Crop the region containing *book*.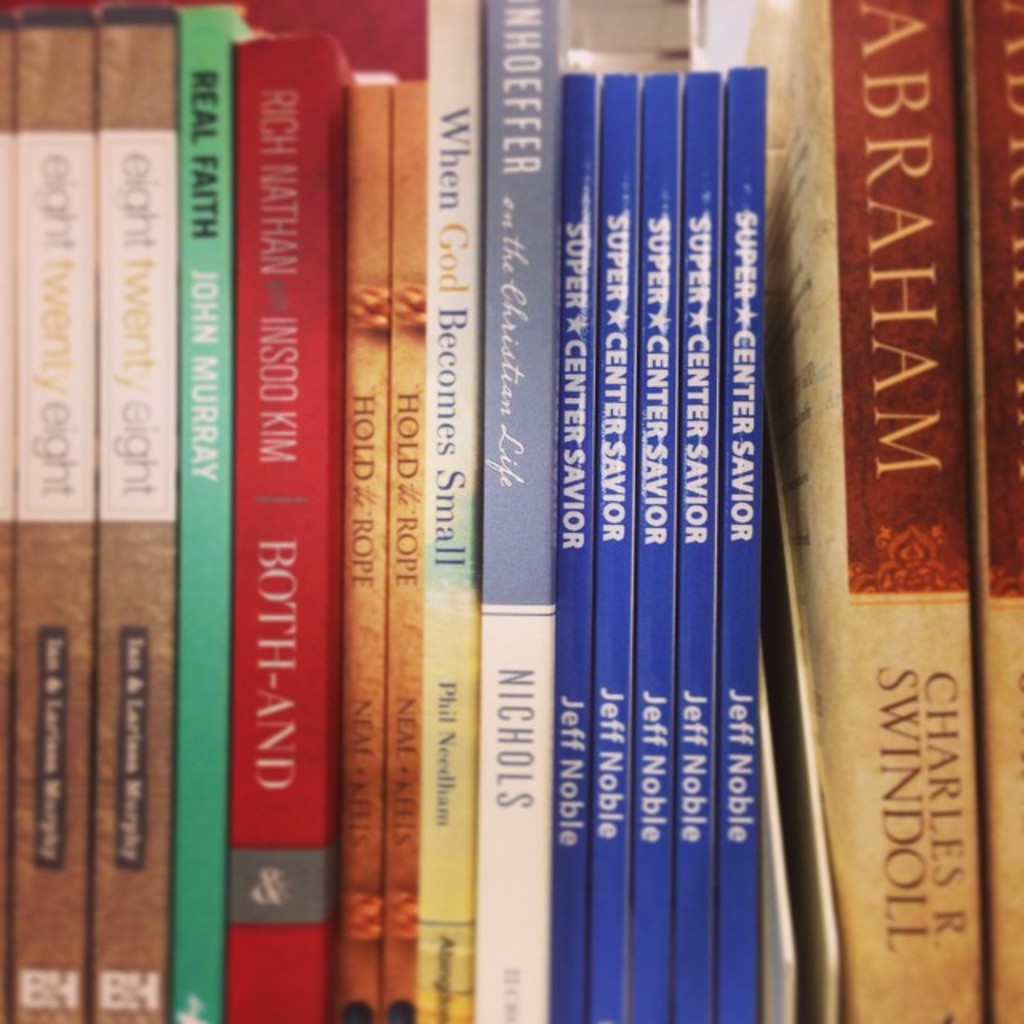
Crop region: (235,37,365,1022).
